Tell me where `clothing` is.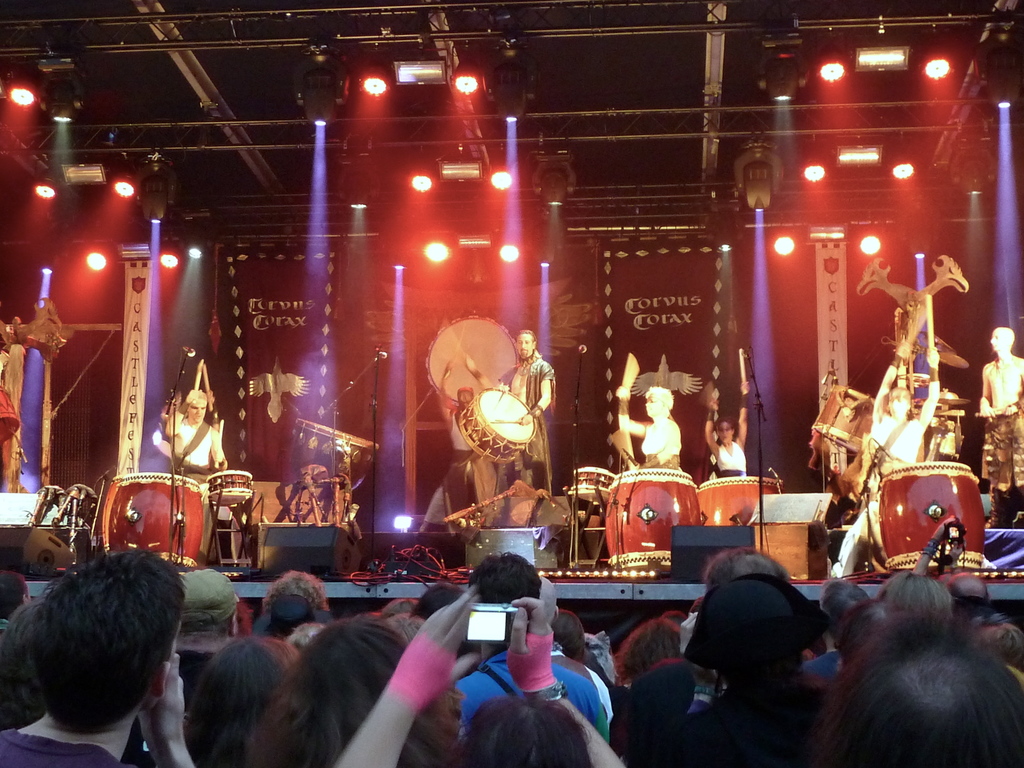
`clothing` is at [left=1, top=728, right=142, bottom=767].
